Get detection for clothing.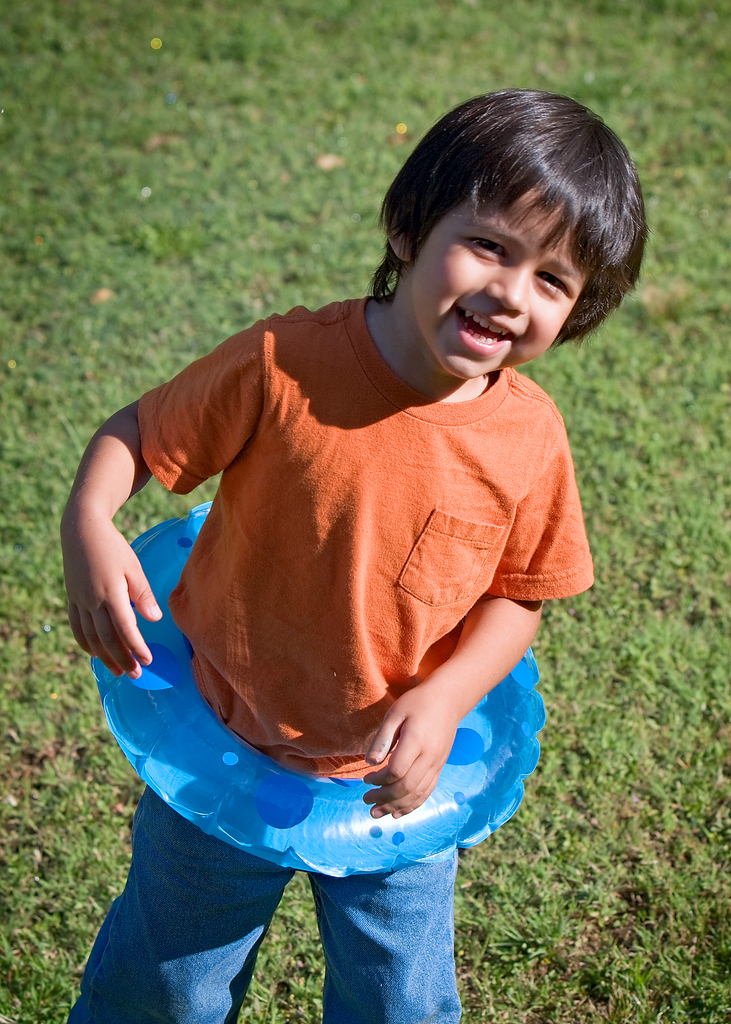
Detection: bbox=[67, 291, 598, 1023].
